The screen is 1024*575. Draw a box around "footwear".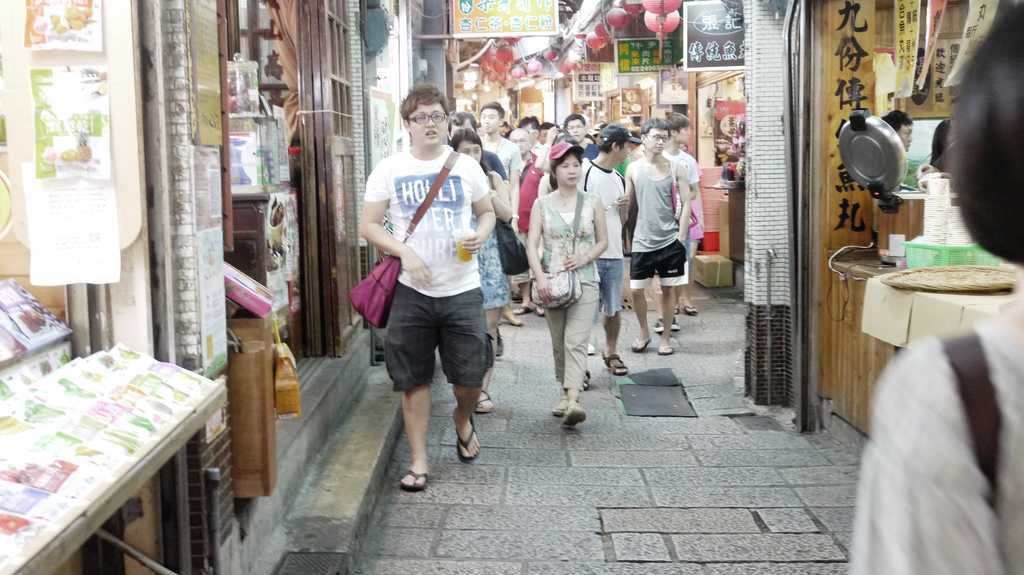
bbox(657, 347, 673, 357).
